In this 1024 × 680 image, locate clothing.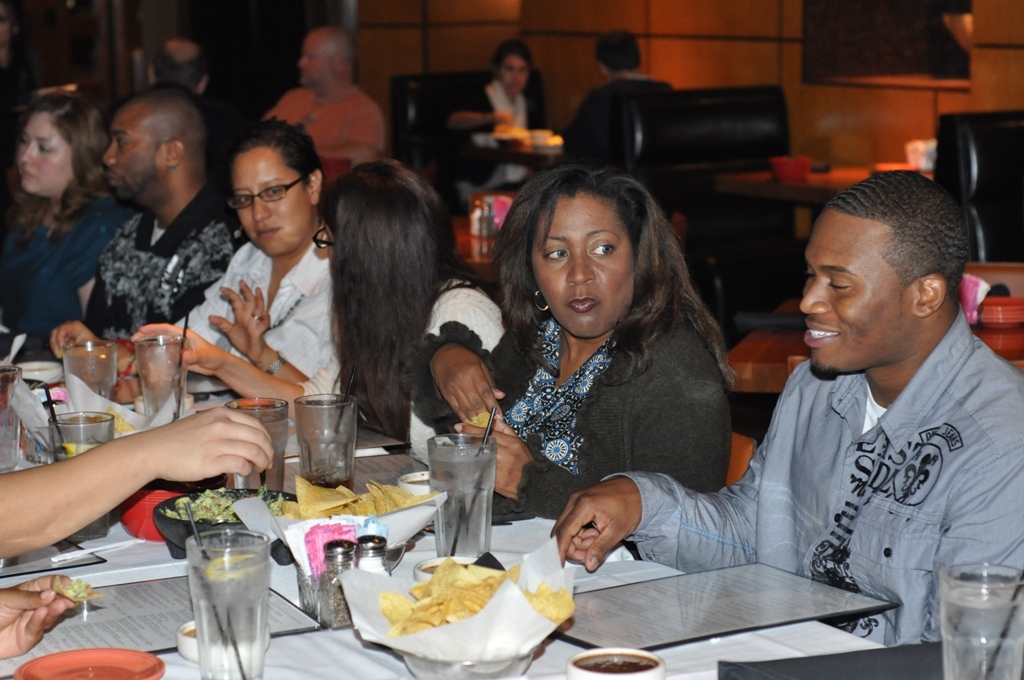
Bounding box: 445, 87, 543, 205.
